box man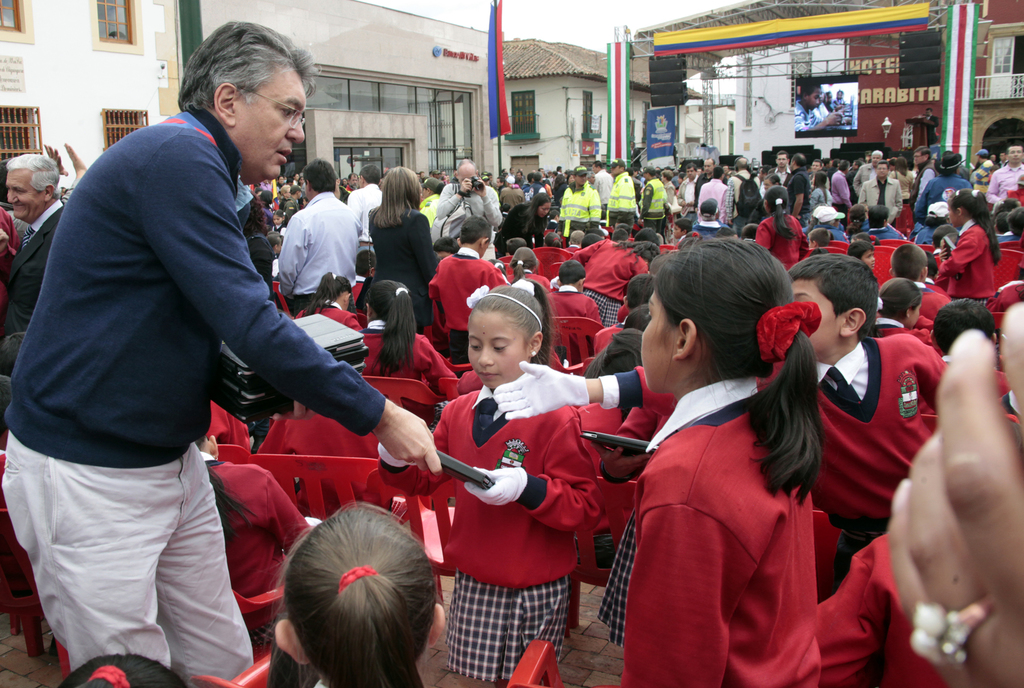
pyautogui.locateOnScreen(639, 166, 666, 230)
